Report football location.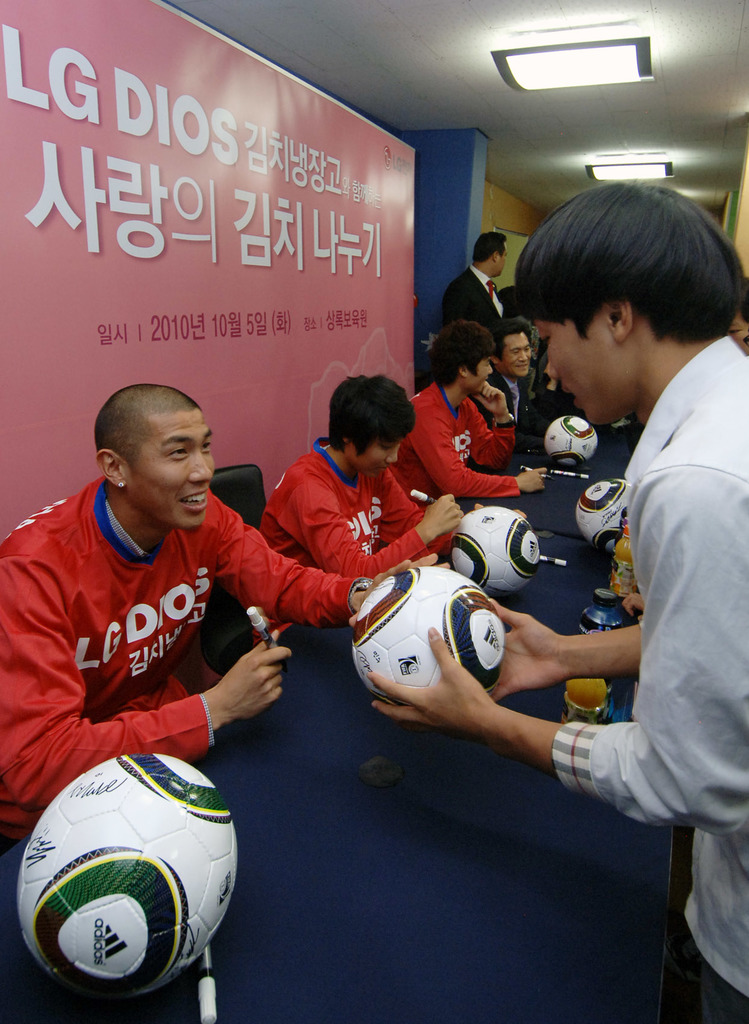
Report: (352, 566, 512, 698).
